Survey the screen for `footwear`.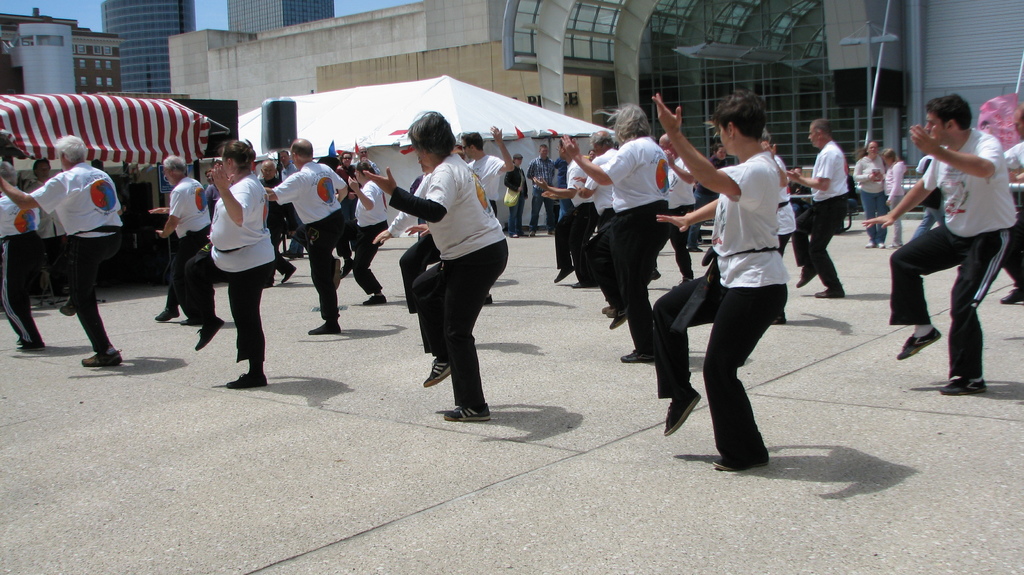
Survey found: (left=509, top=230, right=511, bottom=239).
